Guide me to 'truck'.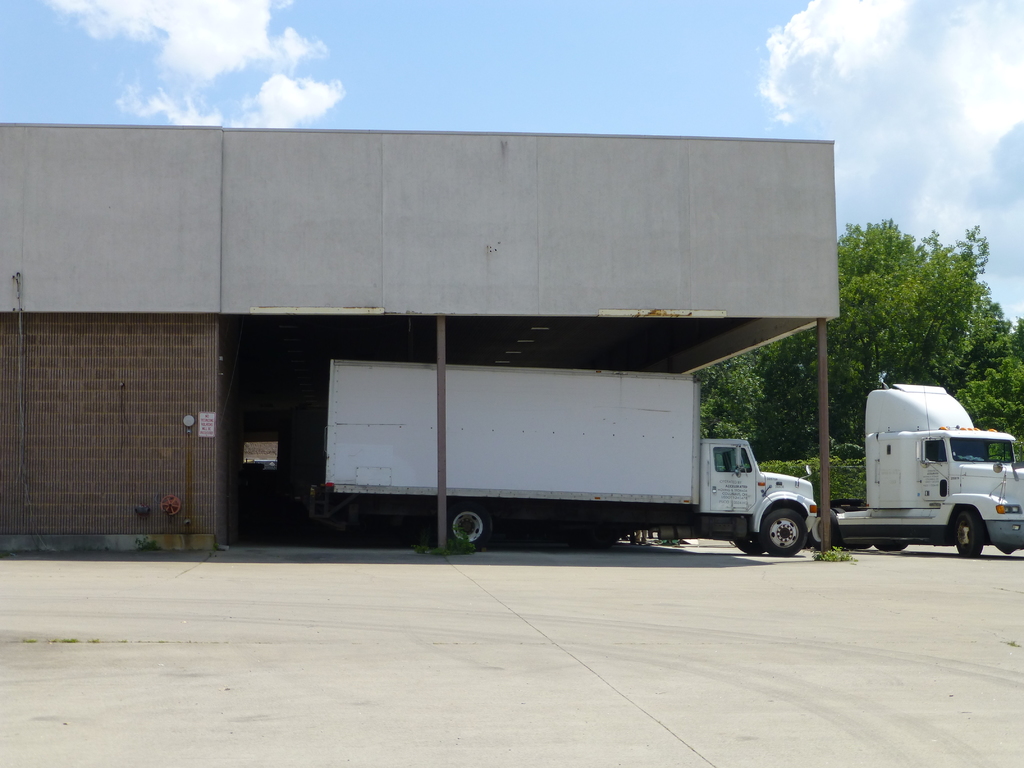
Guidance: <region>305, 342, 822, 572</region>.
